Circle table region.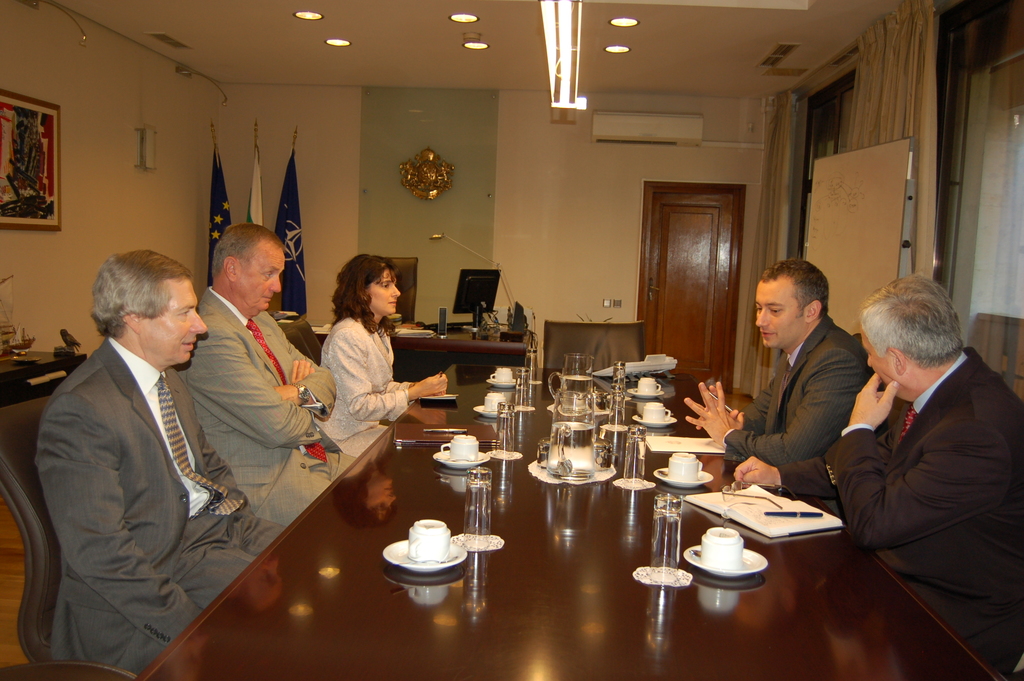
Region: x1=0, y1=341, x2=95, y2=422.
